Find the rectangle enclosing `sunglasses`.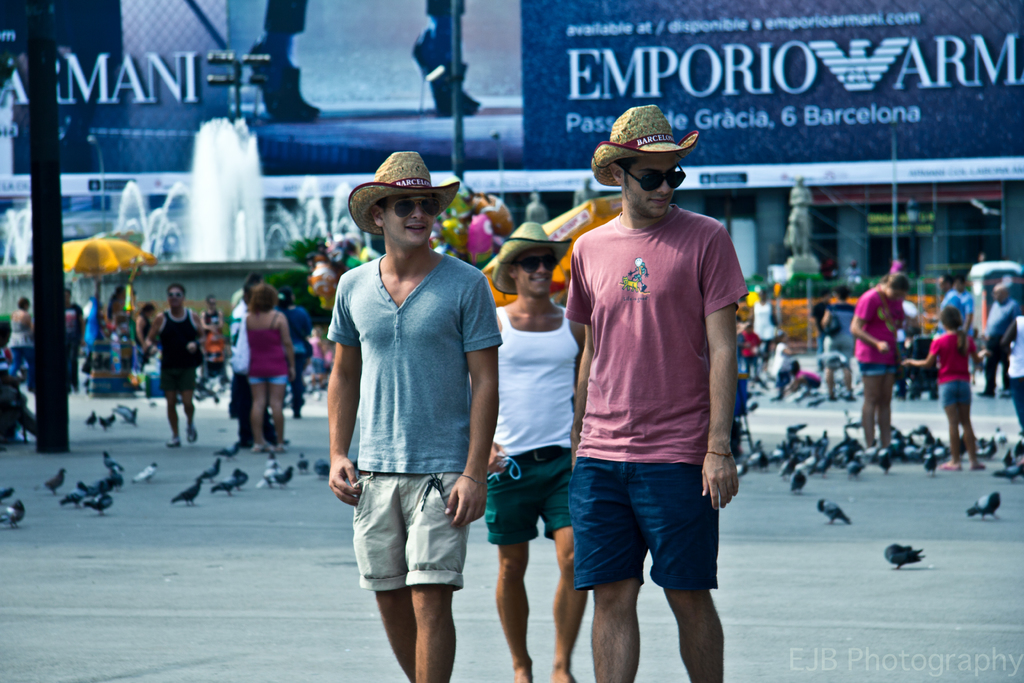
crop(624, 163, 686, 194).
